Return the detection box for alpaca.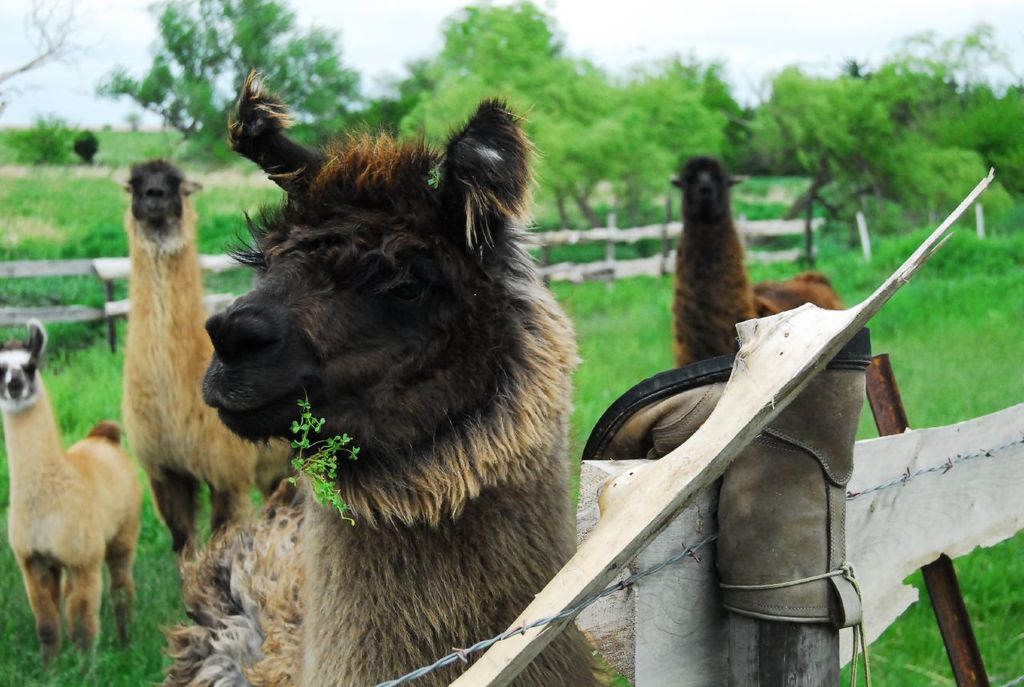
crop(666, 153, 850, 367).
